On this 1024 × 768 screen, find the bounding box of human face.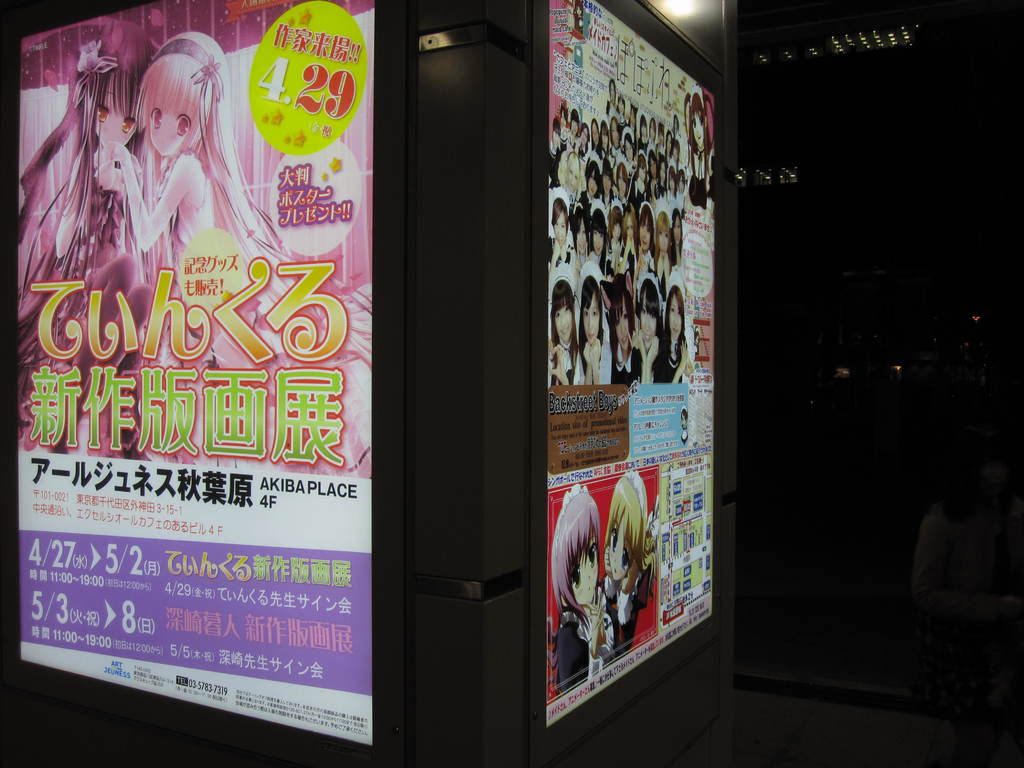
Bounding box: left=616, top=225, right=619, bottom=232.
